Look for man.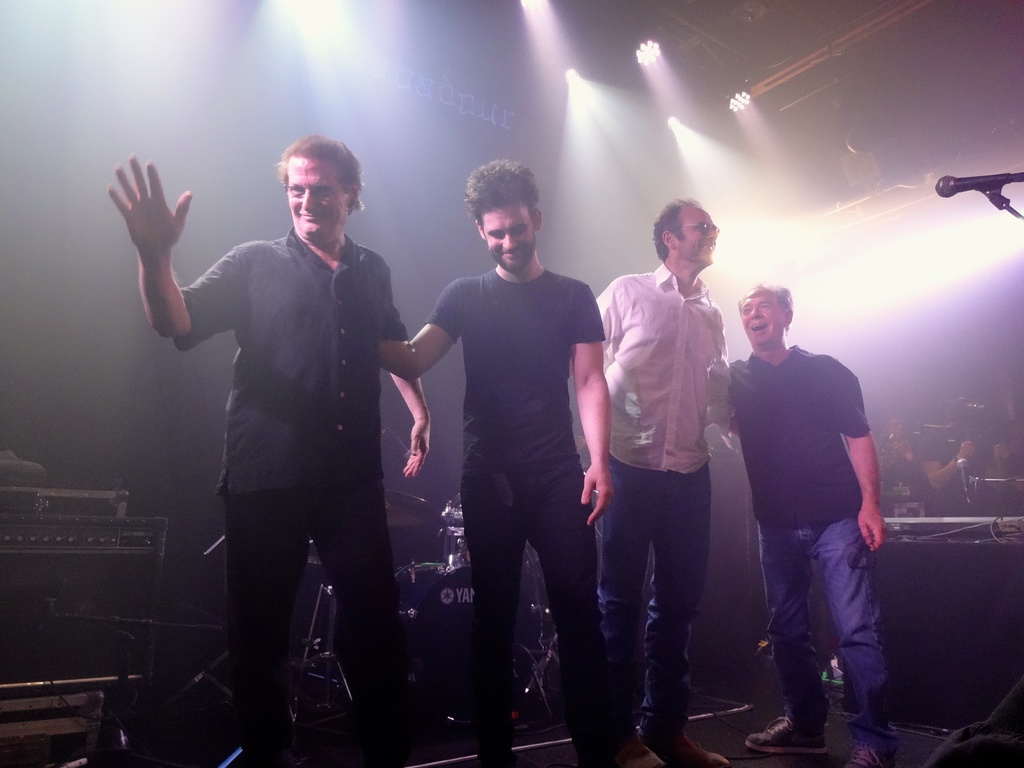
Found: BBox(753, 262, 917, 767).
